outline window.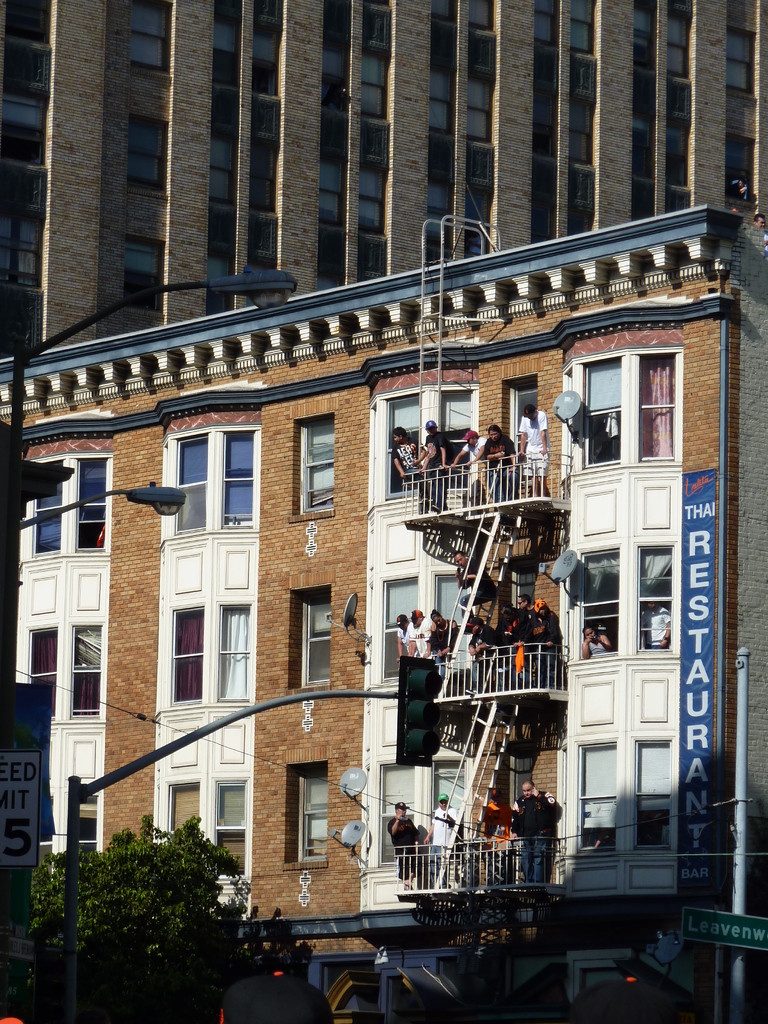
Outline: [381, 581, 429, 678].
